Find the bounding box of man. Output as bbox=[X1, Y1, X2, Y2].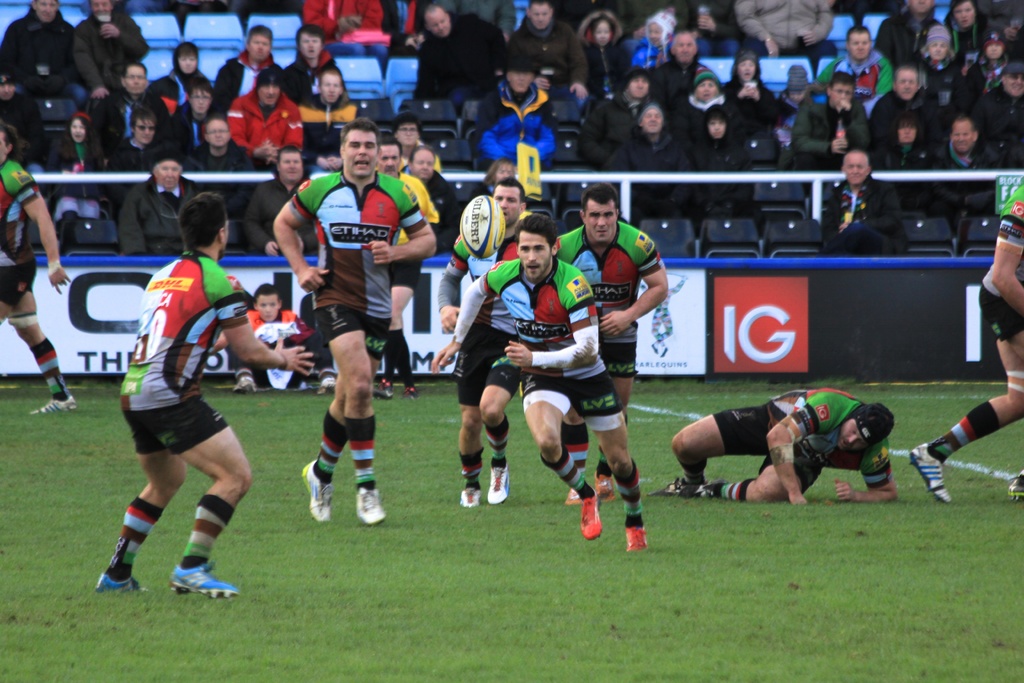
bbox=[442, 178, 524, 509].
